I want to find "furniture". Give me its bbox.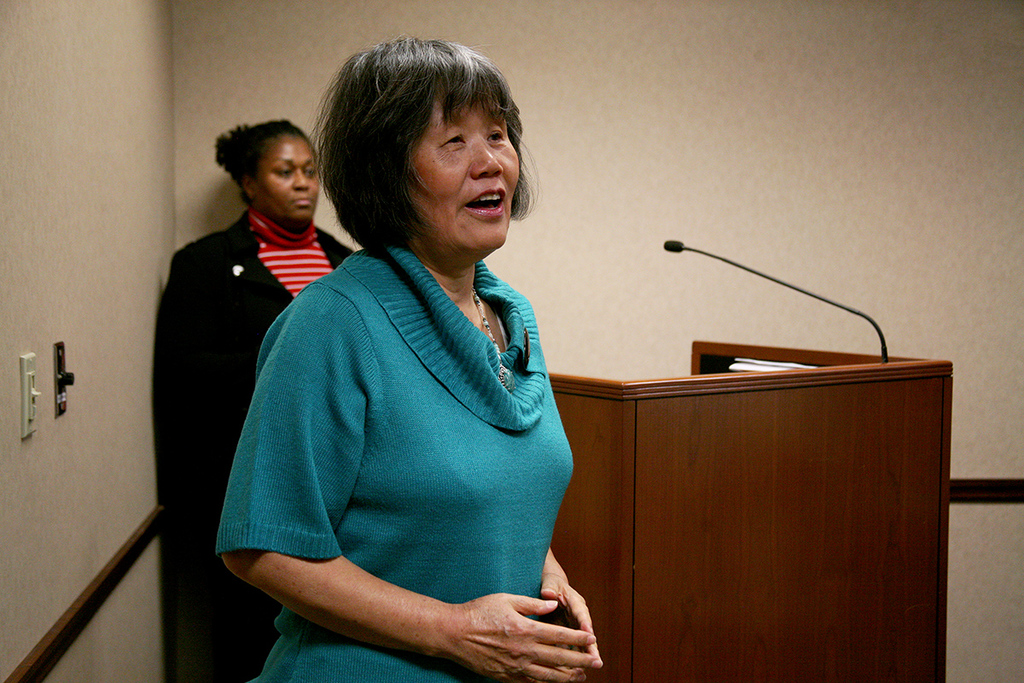
x1=545 y1=342 x2=954 y2=682.
